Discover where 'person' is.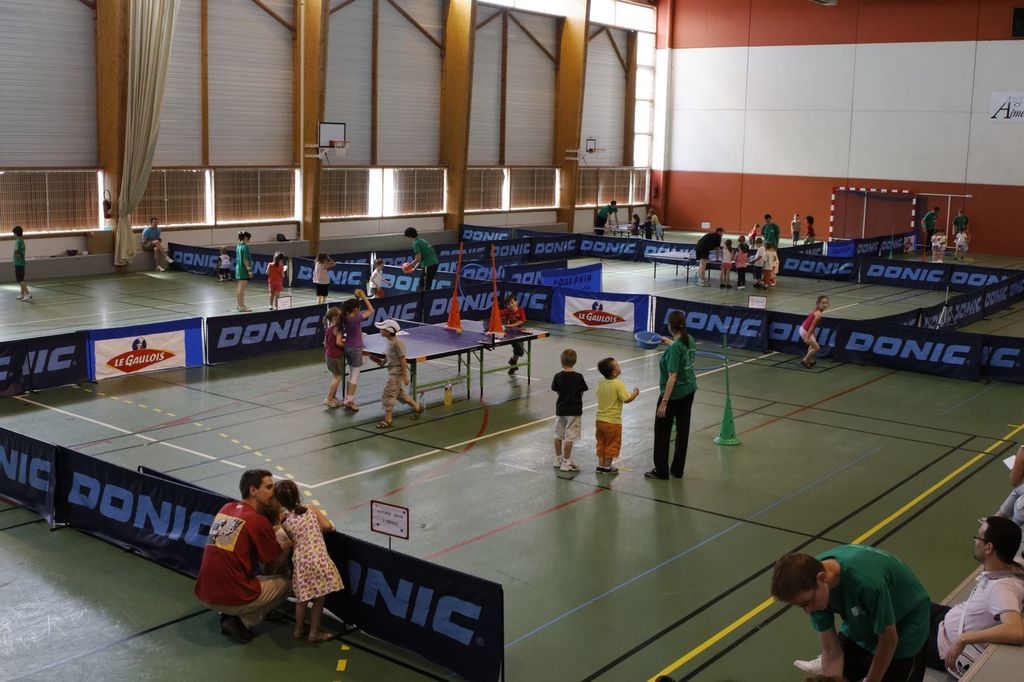
Discovered at (x1=788, y1=212, x2=802, y2=250).
